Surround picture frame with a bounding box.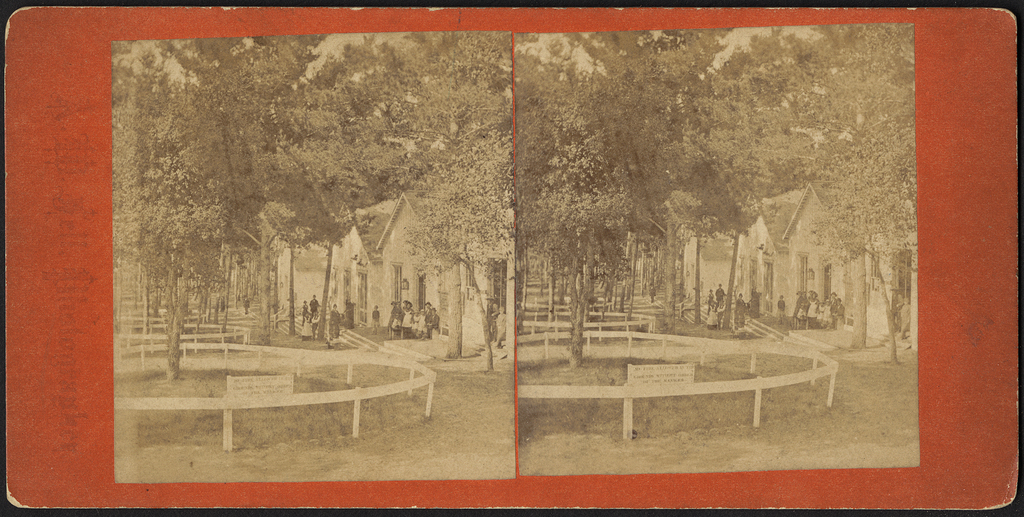
[113,20,920,477].
